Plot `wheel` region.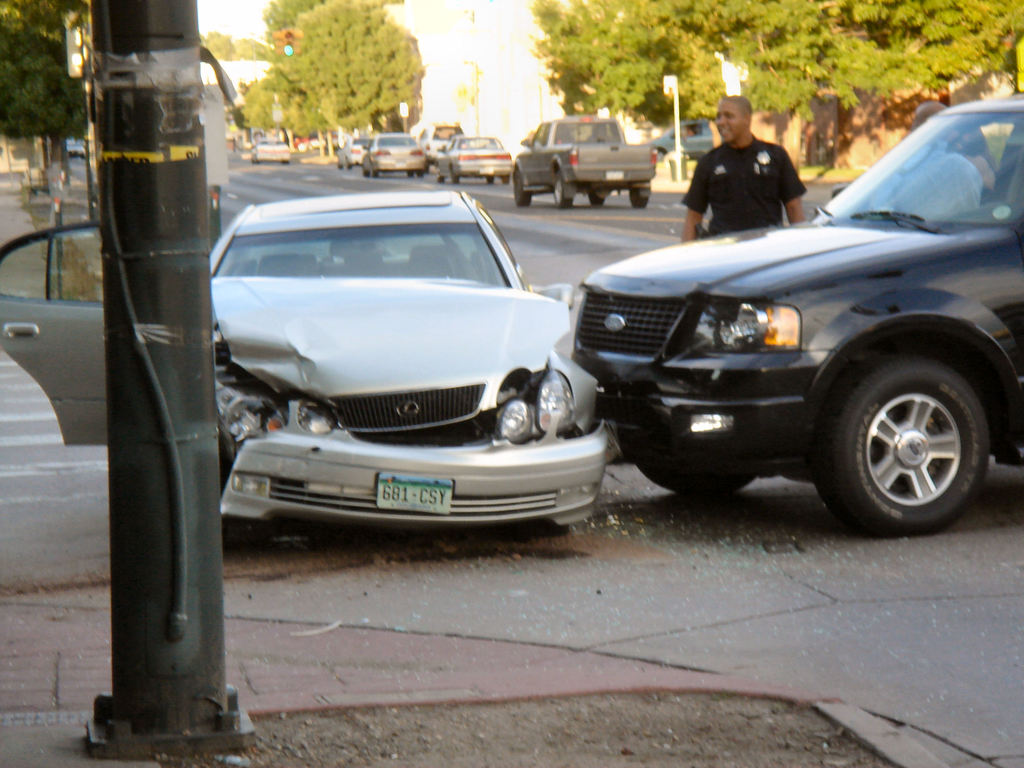
Plotted at <box>404,171,415,179</box>.
